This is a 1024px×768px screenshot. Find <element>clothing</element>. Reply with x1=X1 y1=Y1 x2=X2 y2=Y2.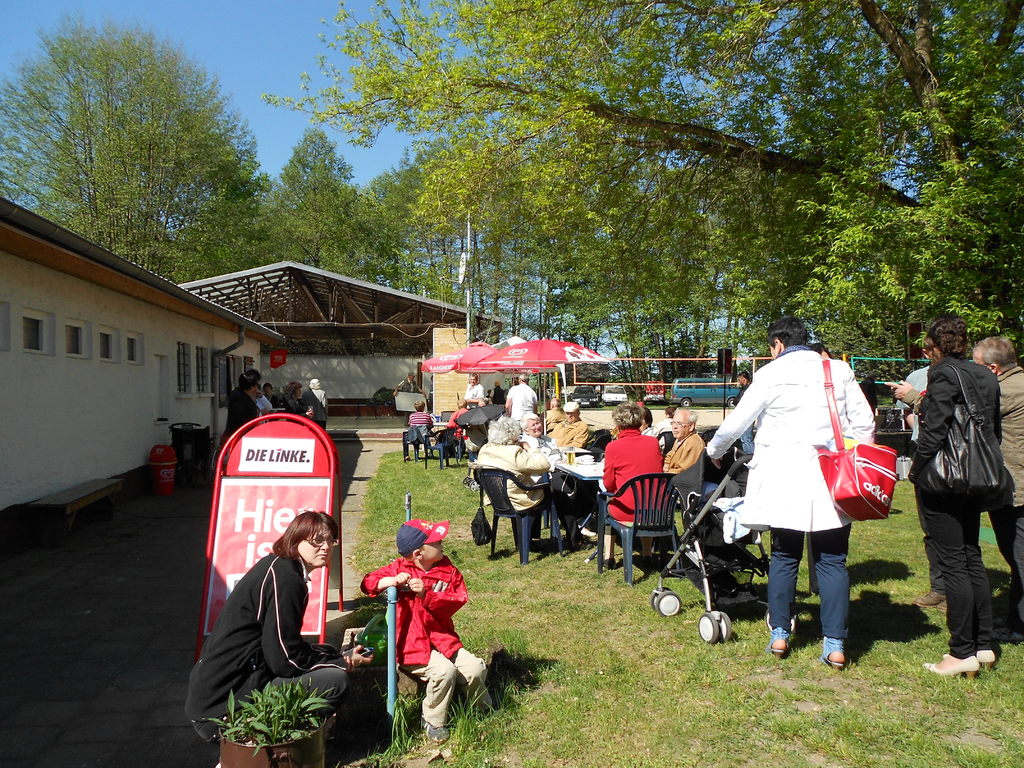
x1=602 y1=428 x2=663 y2=518.
